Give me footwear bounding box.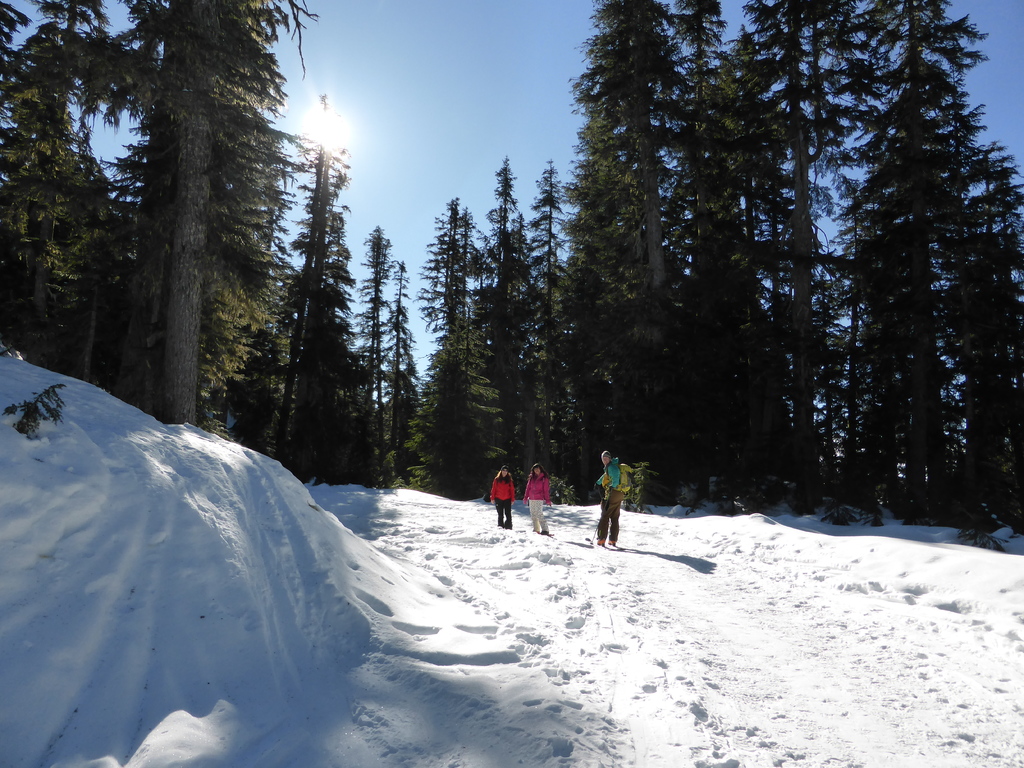
select_region(608, 541, 616, 547).
